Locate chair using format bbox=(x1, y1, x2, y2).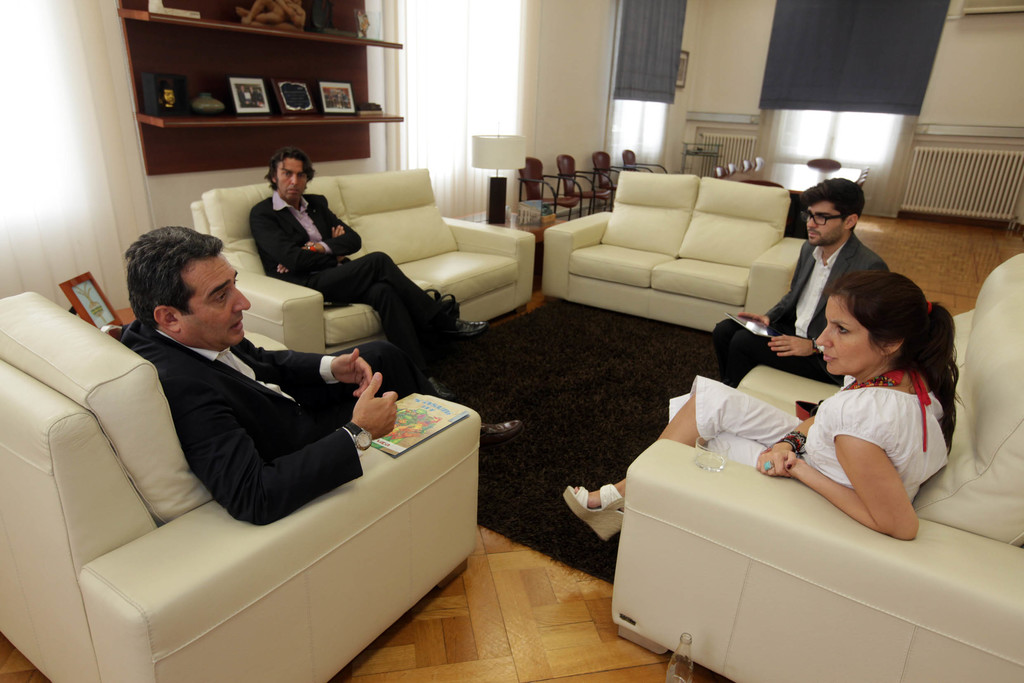
bbox=(710, 167, 725, 178).
